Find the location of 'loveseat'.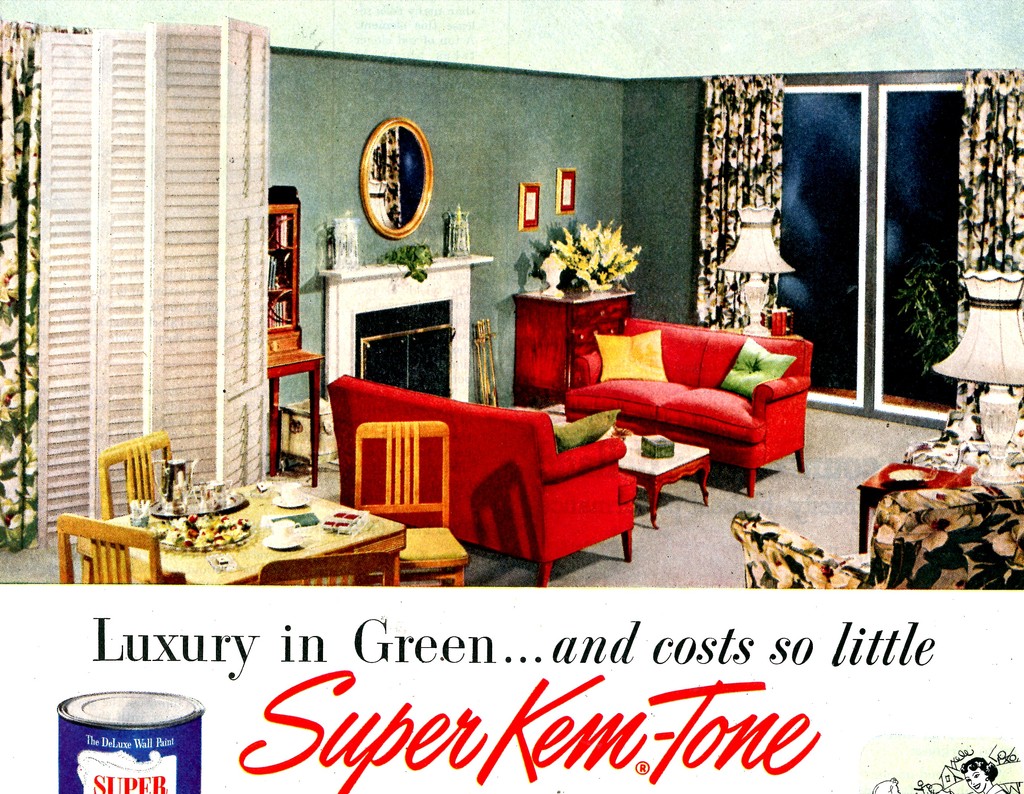
Location: <bbox>328, 374, 636, 587</bbox>.
